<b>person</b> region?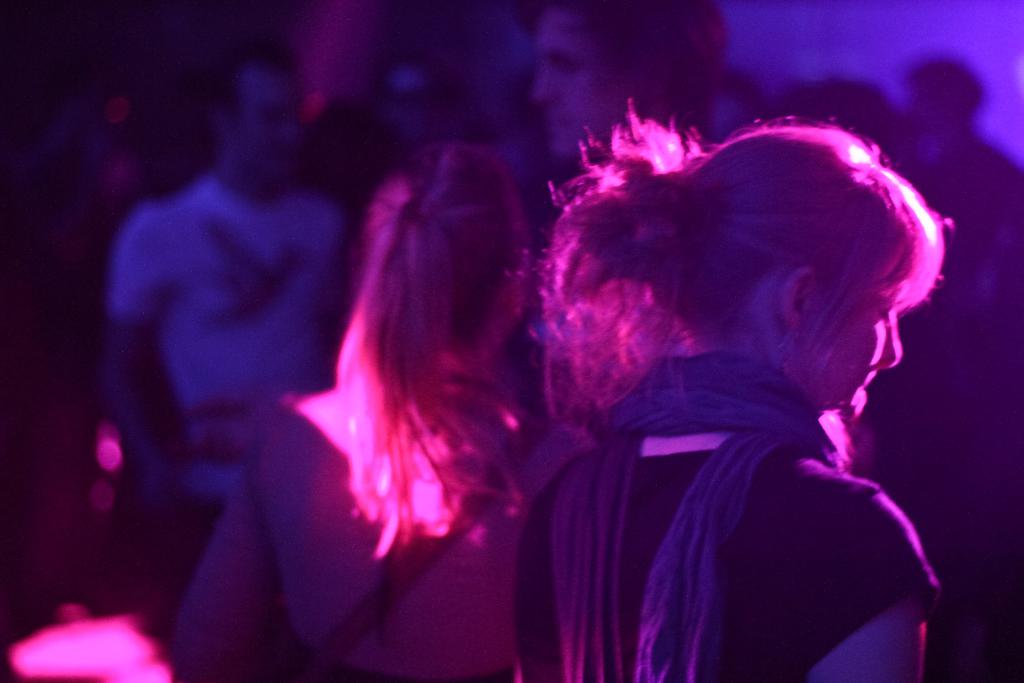
x1=506 y1=0 x2=730 y2=344
